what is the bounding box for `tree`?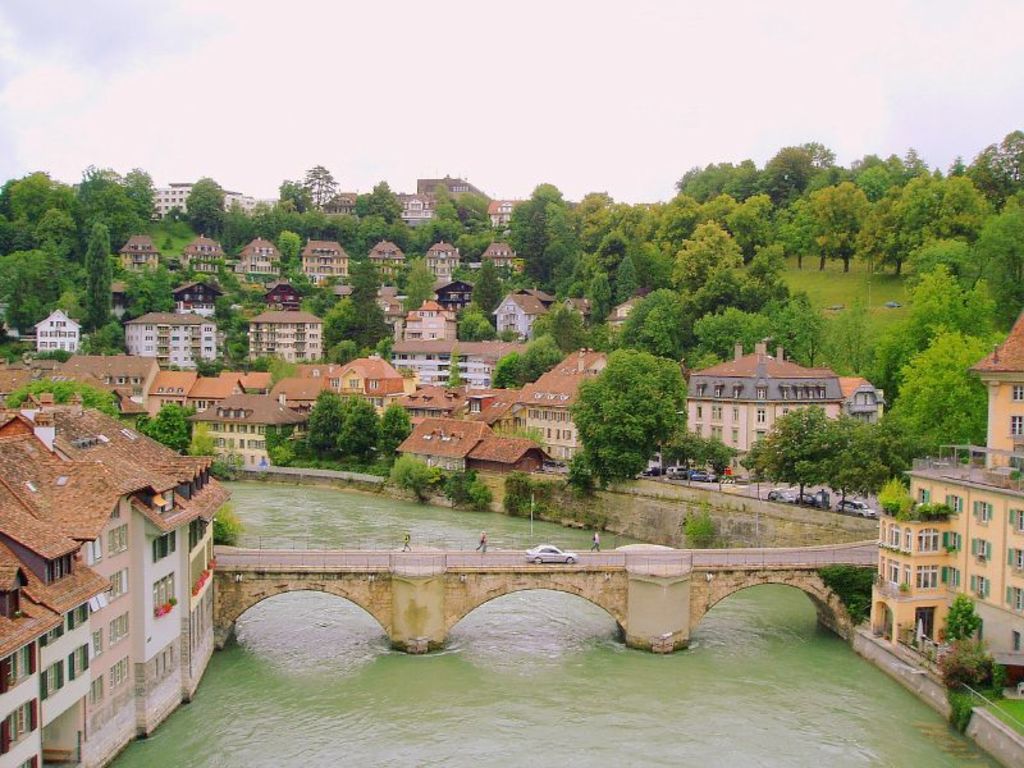
{"x1": 781, "y1": 189, "x2": 842, "y2": 279}.
